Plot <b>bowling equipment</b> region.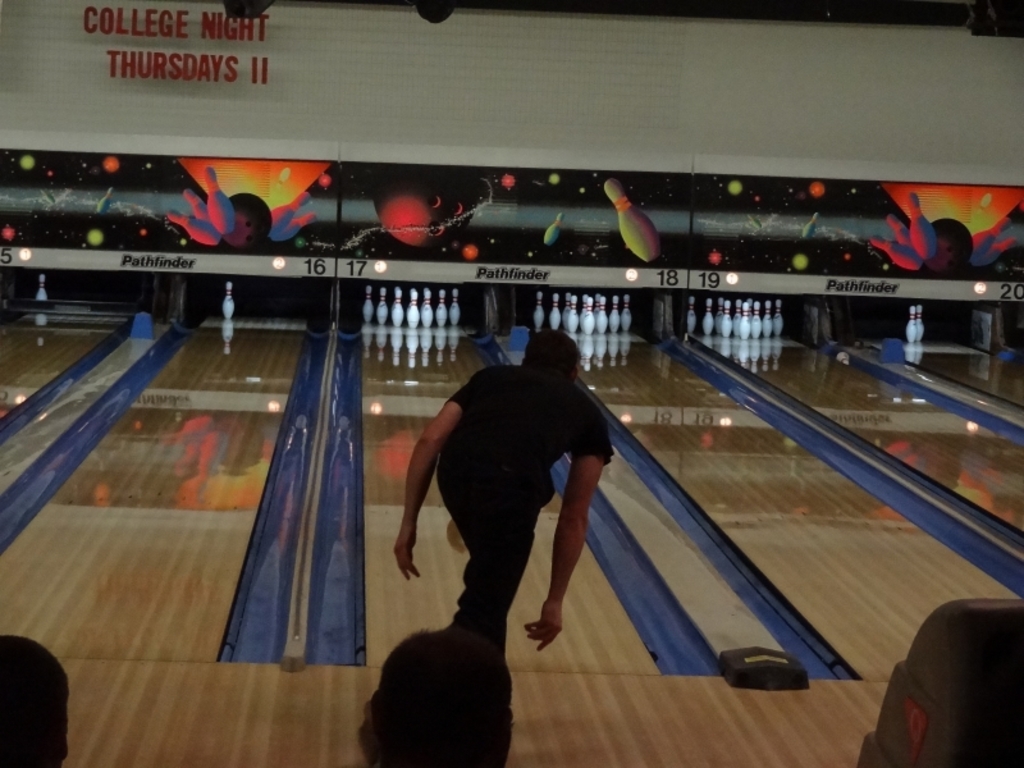
Plotted at (599,172,660,262).
